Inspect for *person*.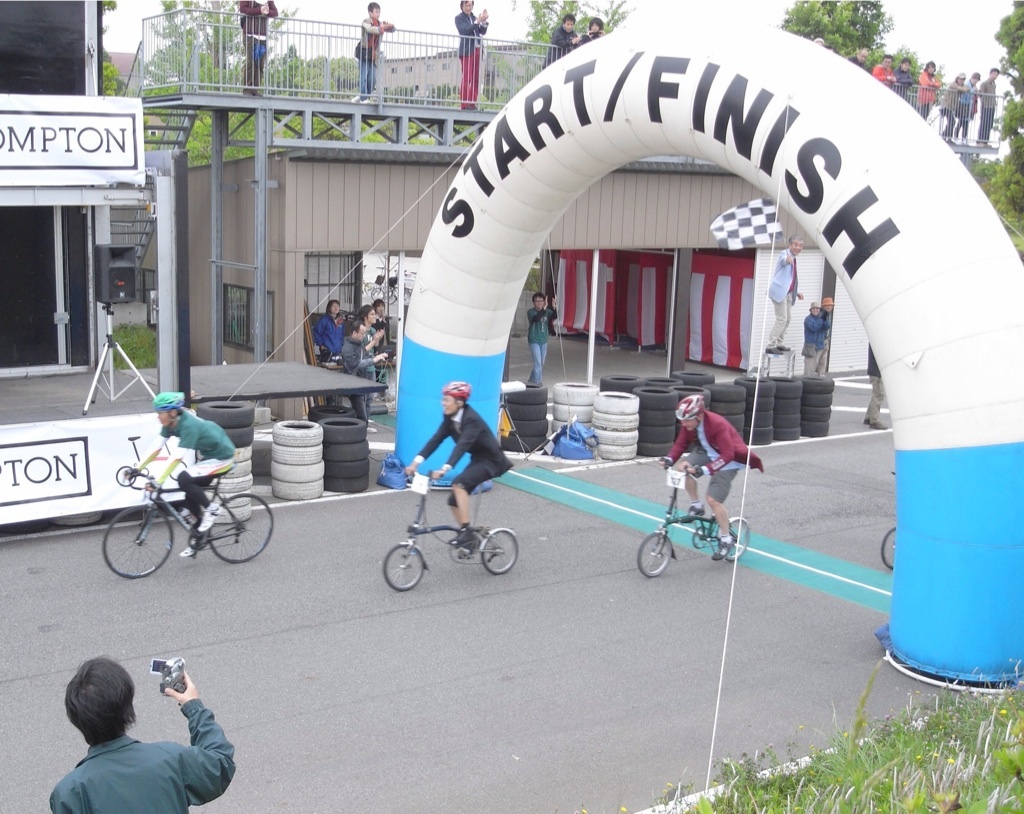
Inspection: <bbox>659, 393, 761, 555</bbox>.
